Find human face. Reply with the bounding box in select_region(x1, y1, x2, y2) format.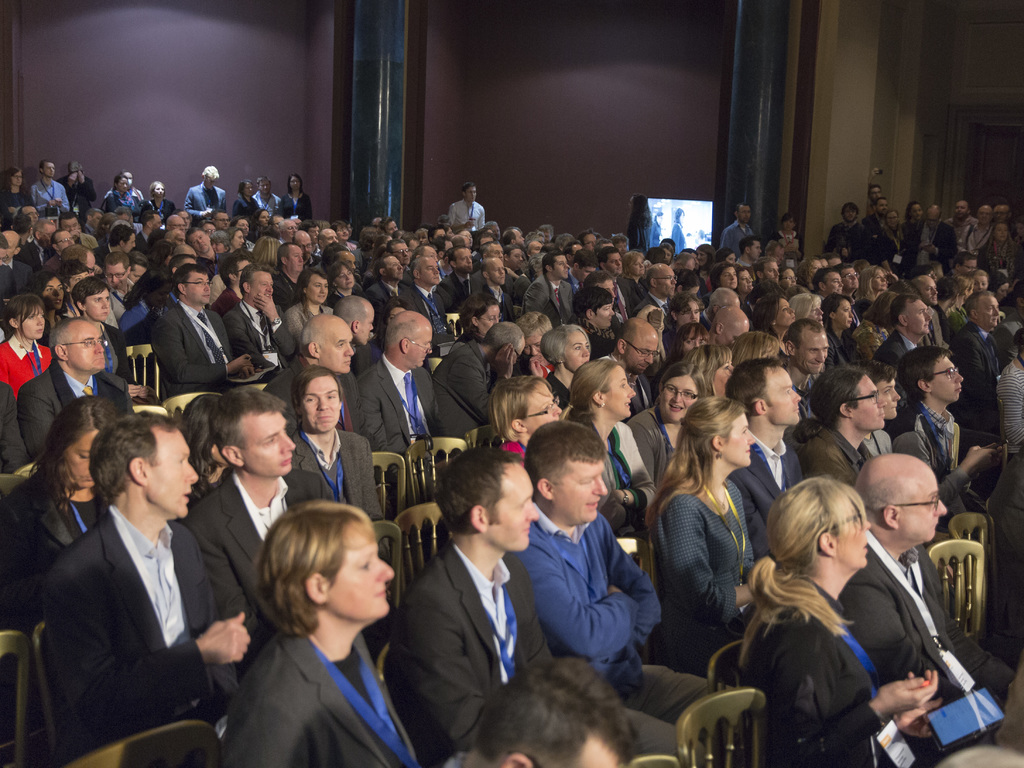
select_region(394, 238, 412, 261).
